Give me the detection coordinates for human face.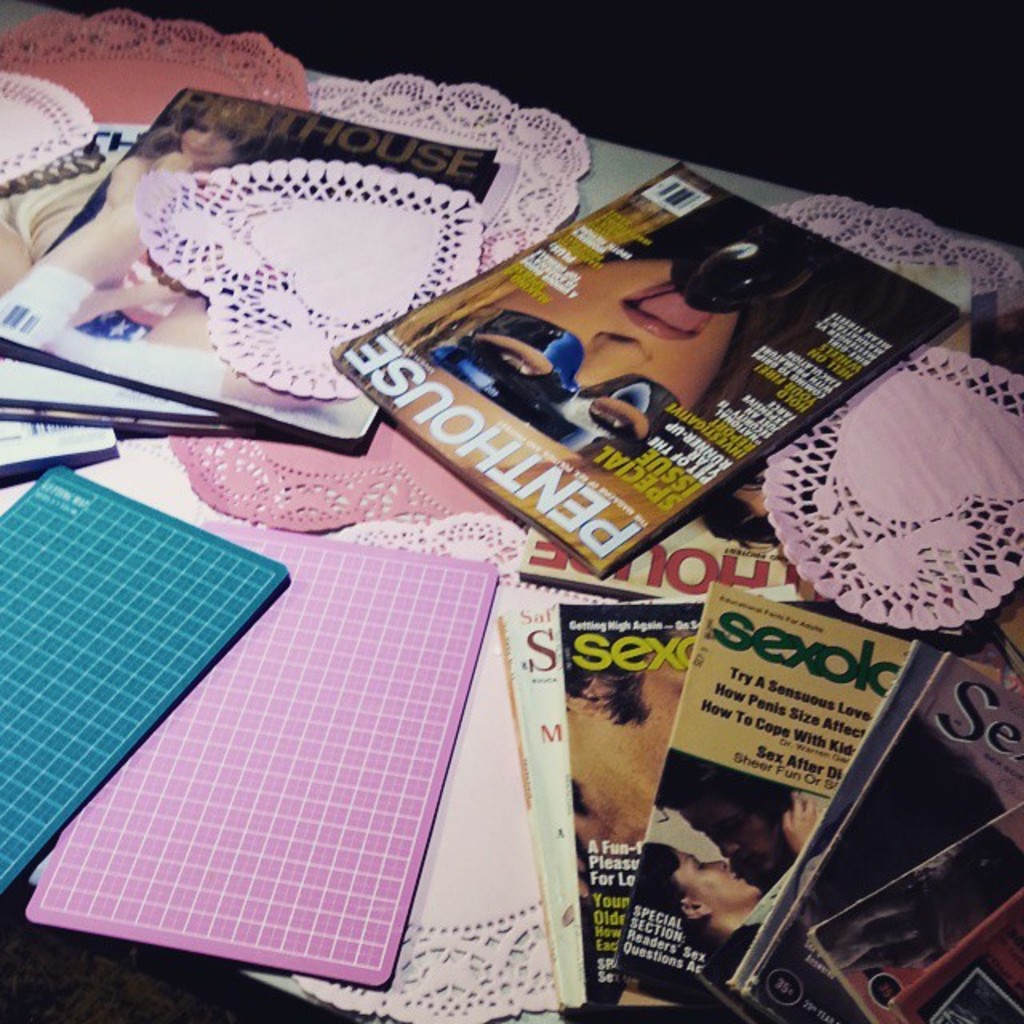
crop(496, 277, 704, 410).
